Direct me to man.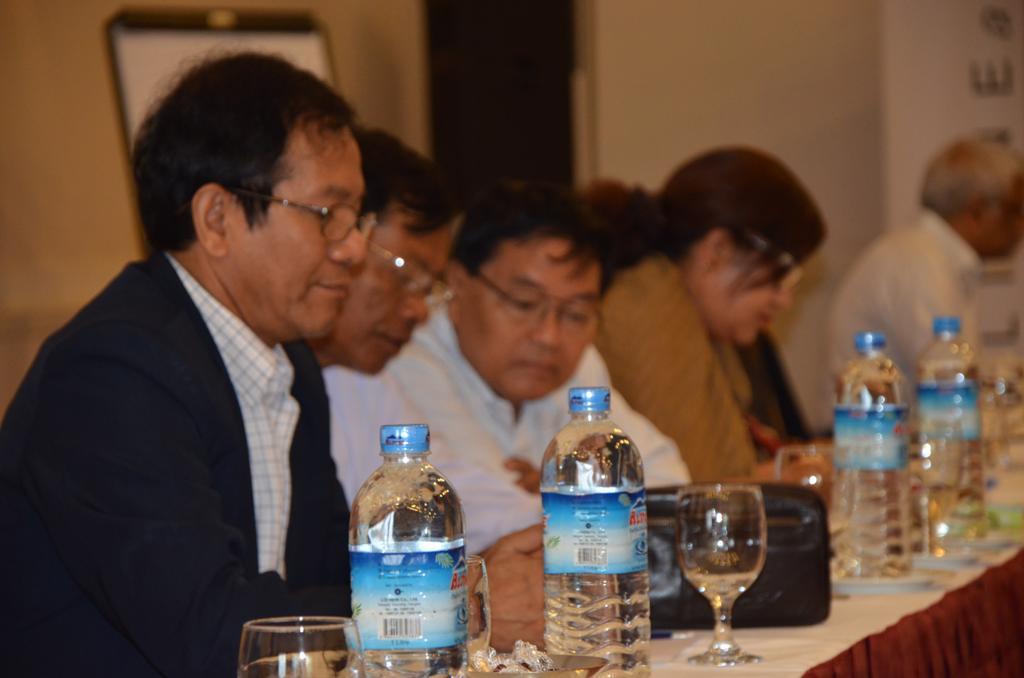
Direction: [x1=305, y1=125, x2=590, y2=554].
